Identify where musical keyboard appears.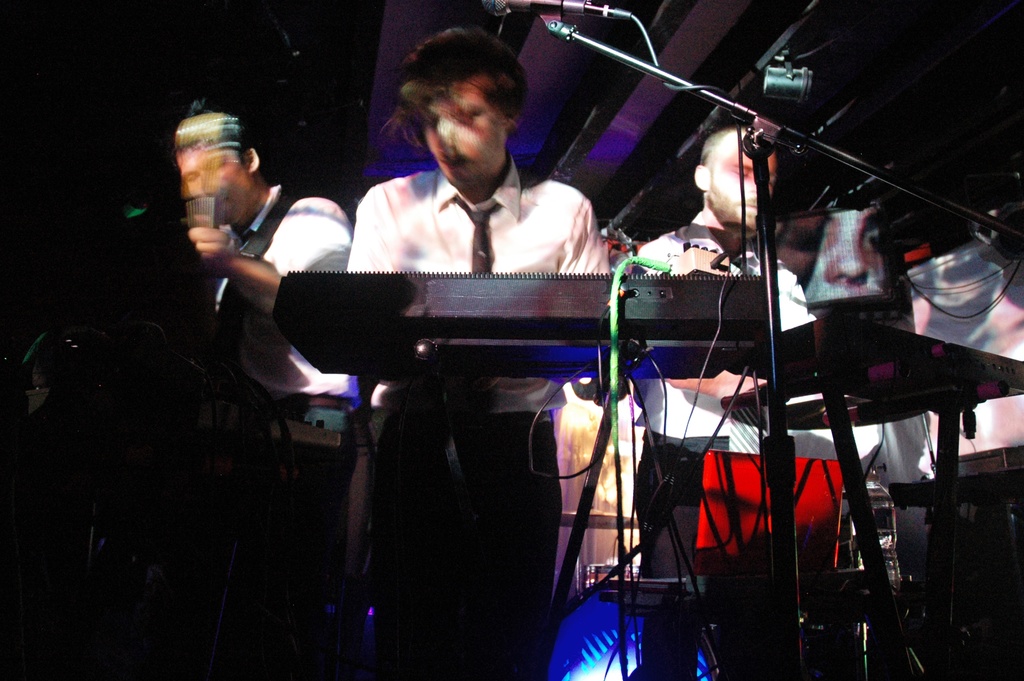
Appears at left=723, top=382, right=913, bottom=432.
